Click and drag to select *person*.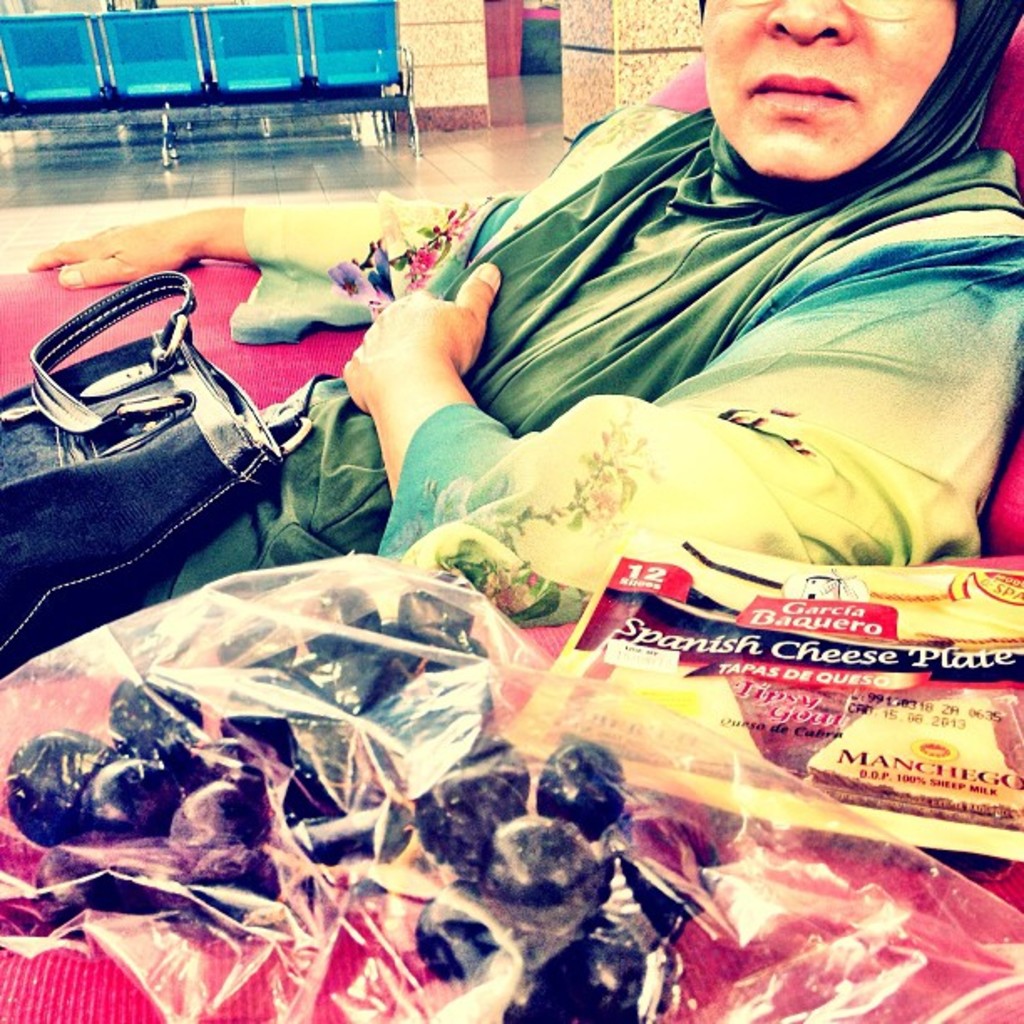
Selection: {"x1": 261, "y1": 0, "x2": 970, "y2": 745}.
